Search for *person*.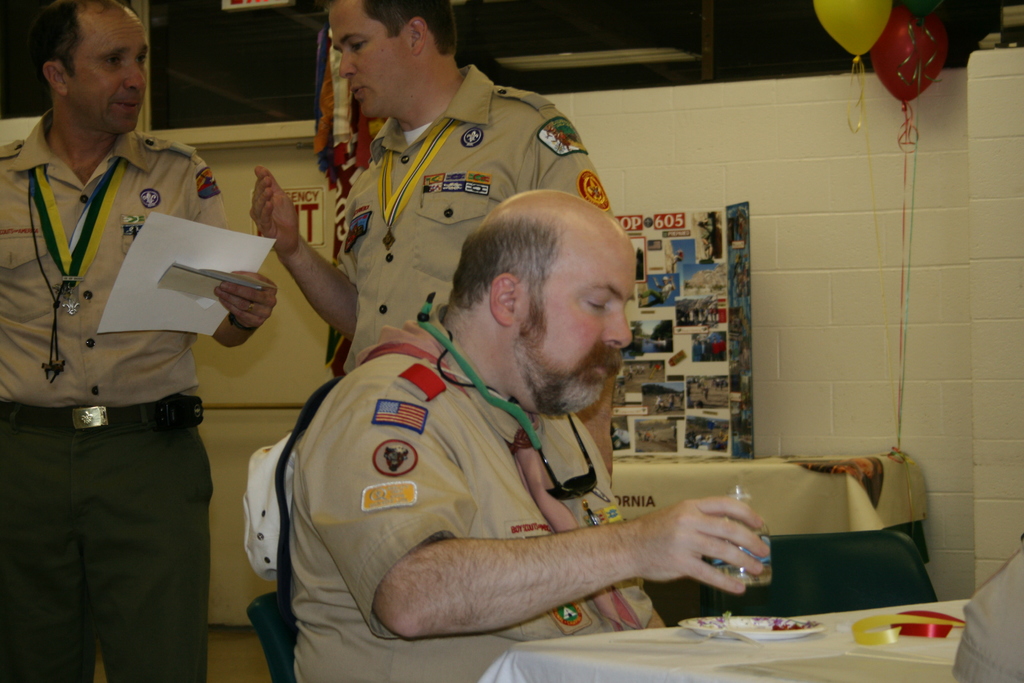
Found at 0, 0, 264, 682.
